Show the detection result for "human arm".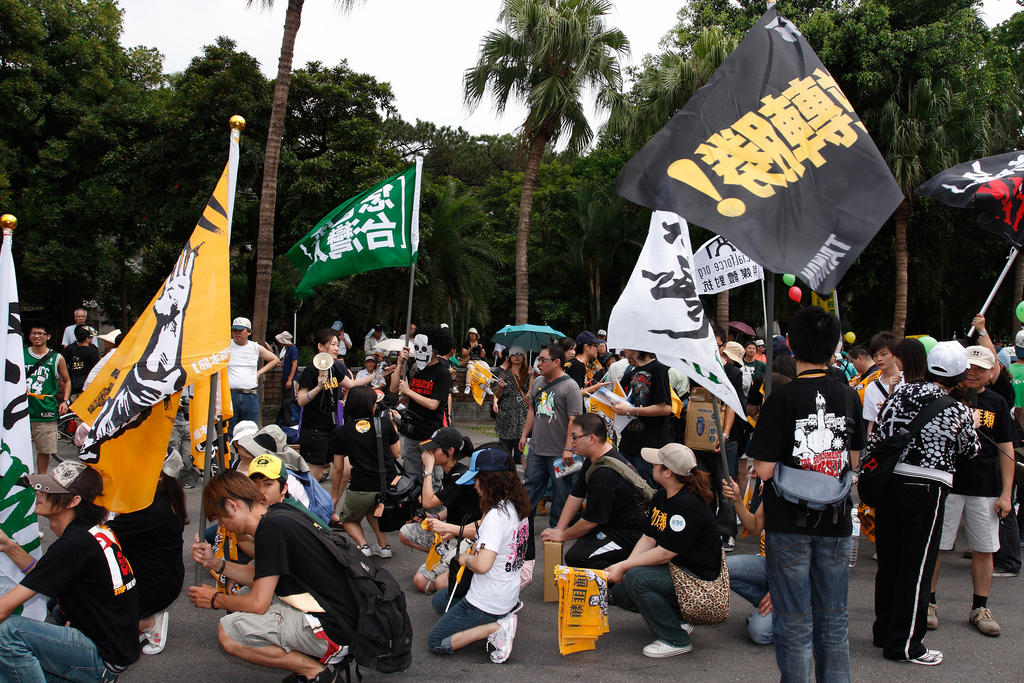
x1=253 y1=349 x2=278 y2=374.
